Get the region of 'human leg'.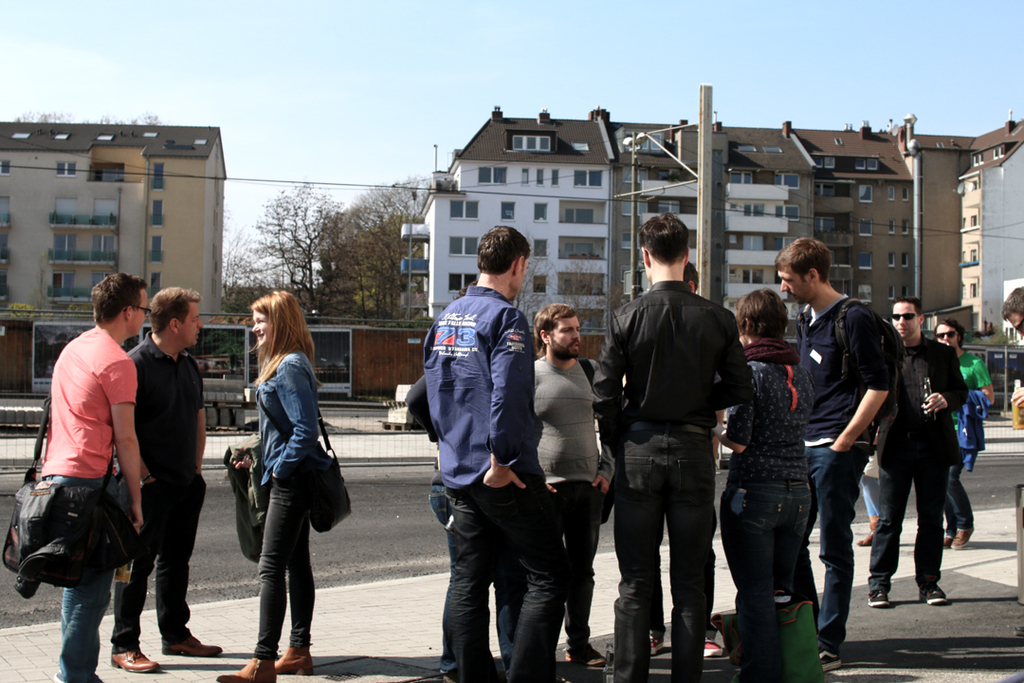
BBox(566, 471, 612, 670).
